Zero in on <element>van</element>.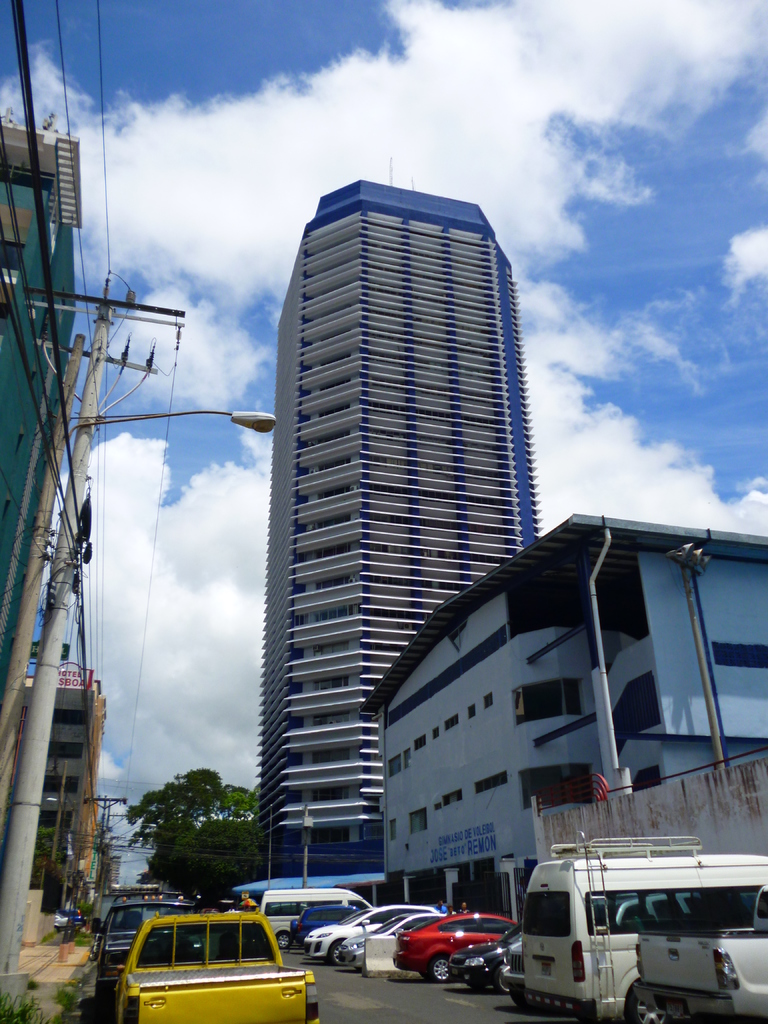
Zeroed in: 522,826,767,1023.
